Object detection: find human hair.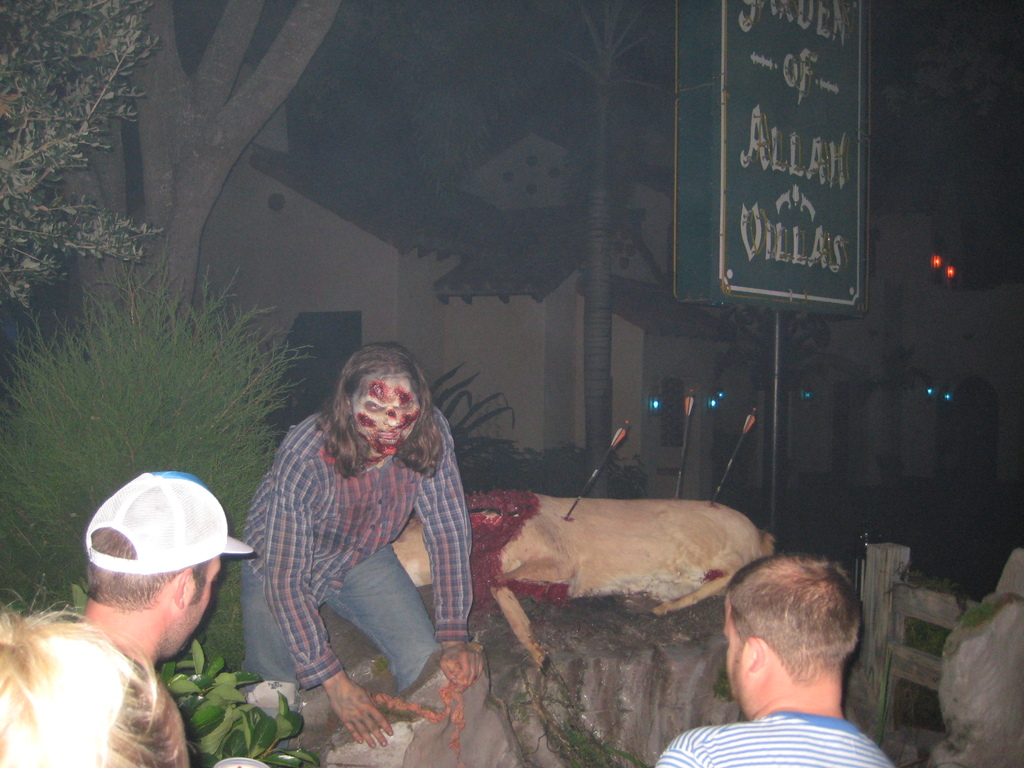
[4,599,198,767].
